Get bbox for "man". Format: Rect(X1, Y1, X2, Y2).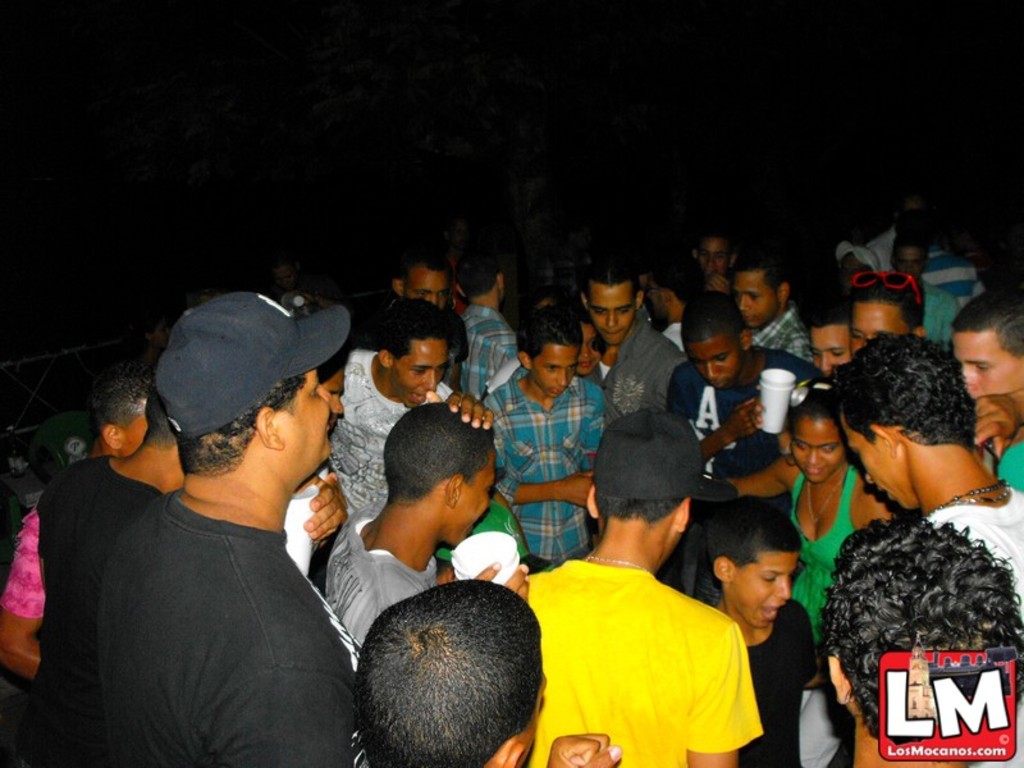
Rect(667, 283, 845, 611).
